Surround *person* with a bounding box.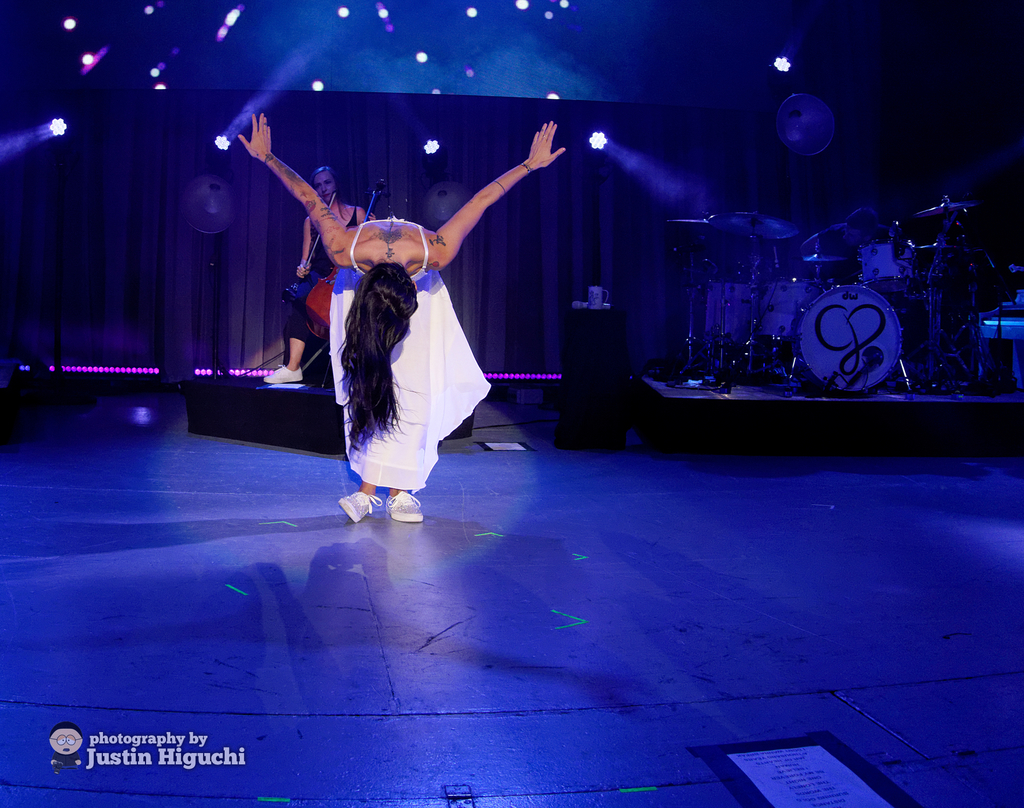
bbox=[255, 162, 378, 384].
